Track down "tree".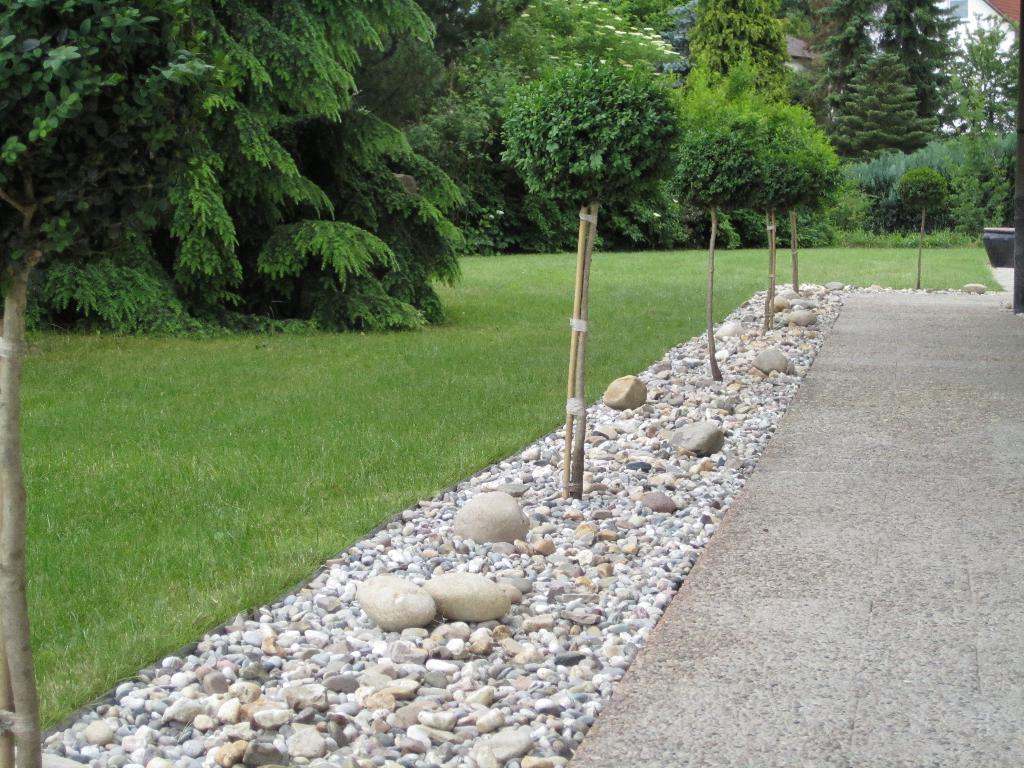
Tracked to bbox=[499, 50, 686, 500].
